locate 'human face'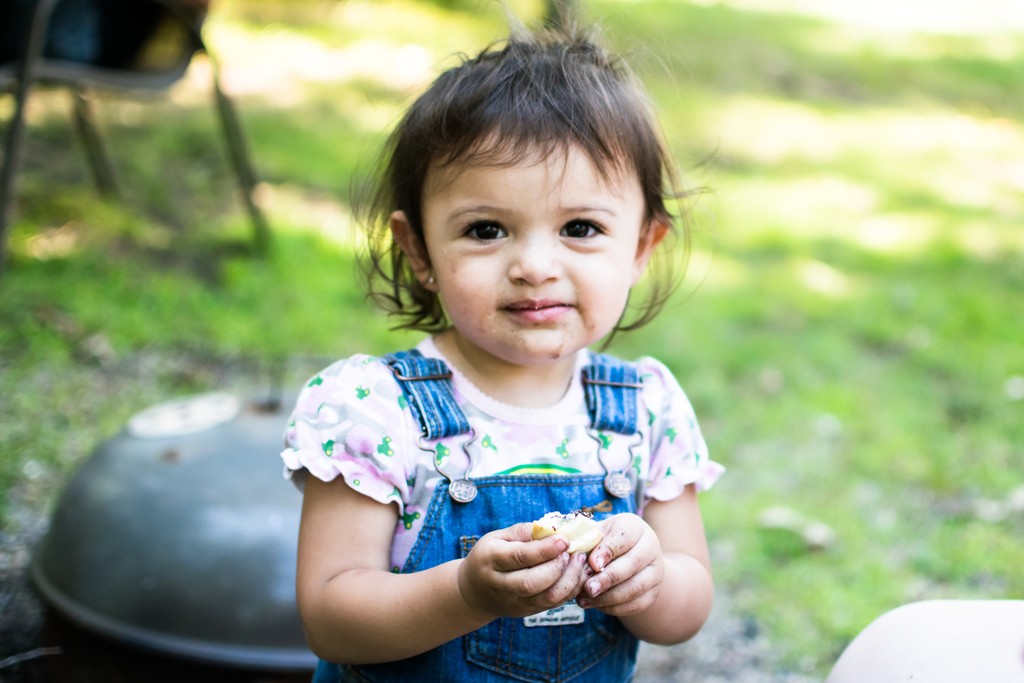
[419,125,648,365]
